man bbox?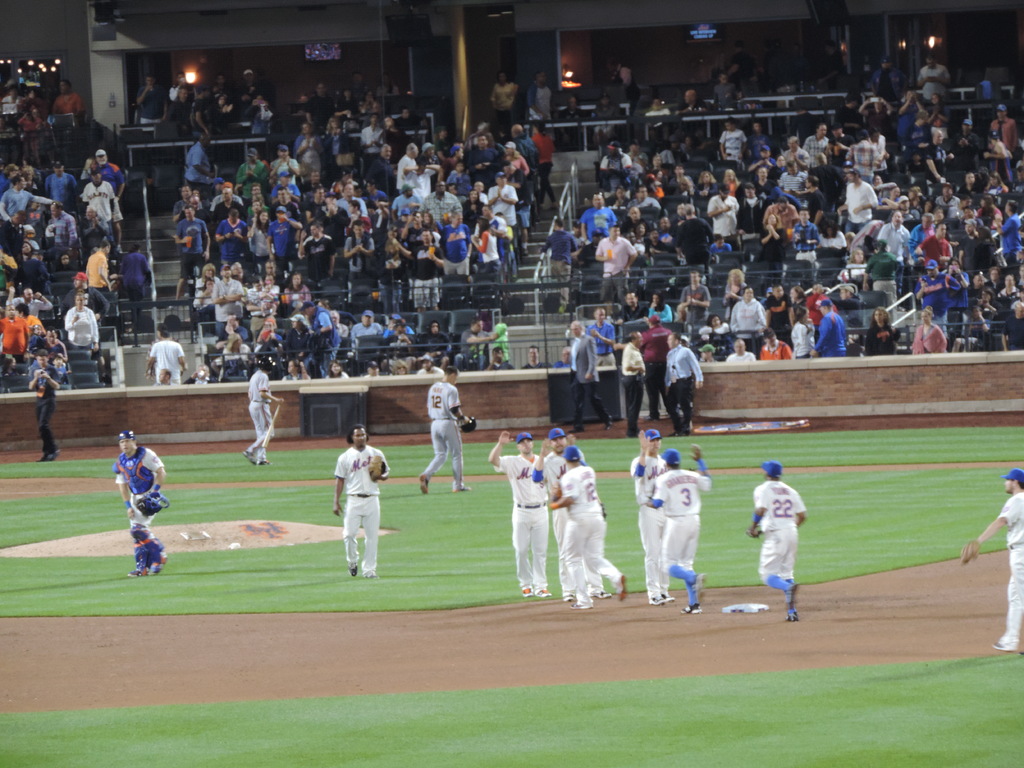
328 439 388 588
